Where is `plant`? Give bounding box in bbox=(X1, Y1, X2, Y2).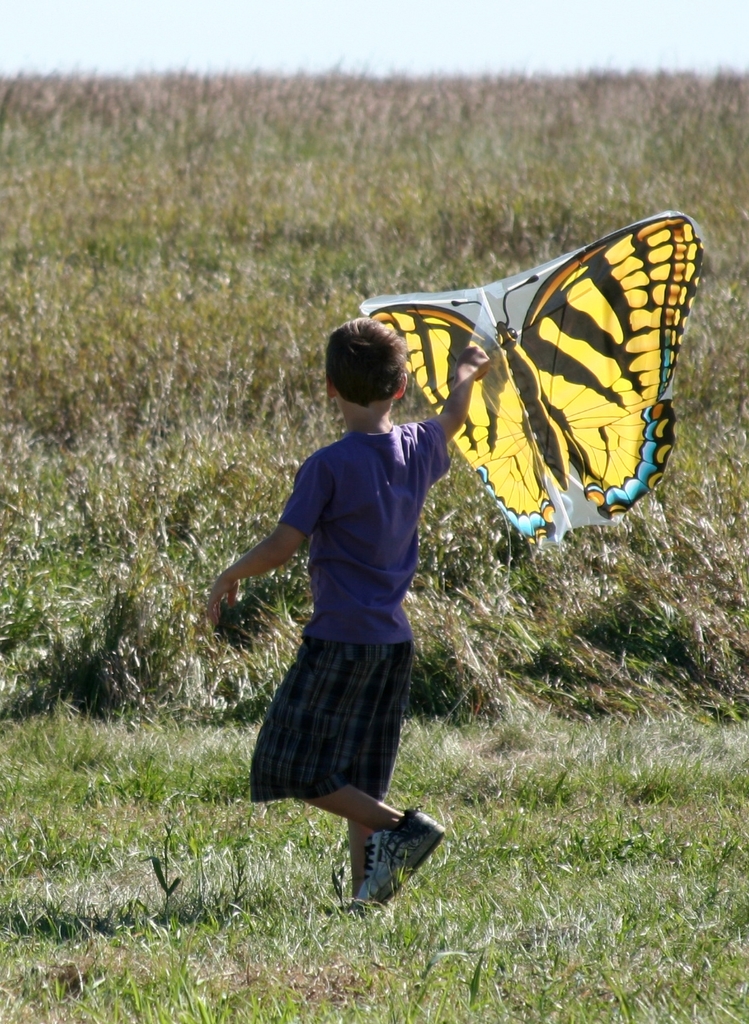
bbox=(518, 786, 673, 883).
